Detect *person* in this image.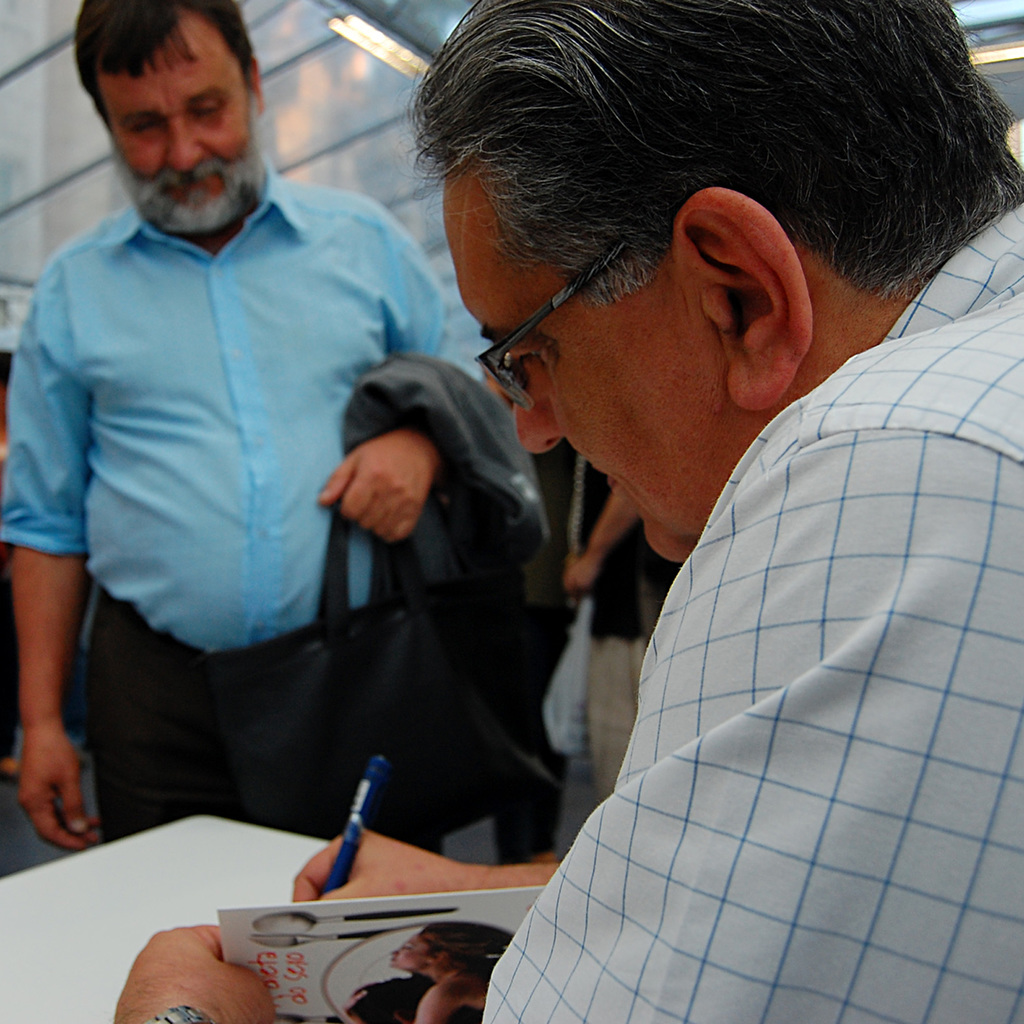
Detection: bbox=(117, 0, 1023, 1023).
